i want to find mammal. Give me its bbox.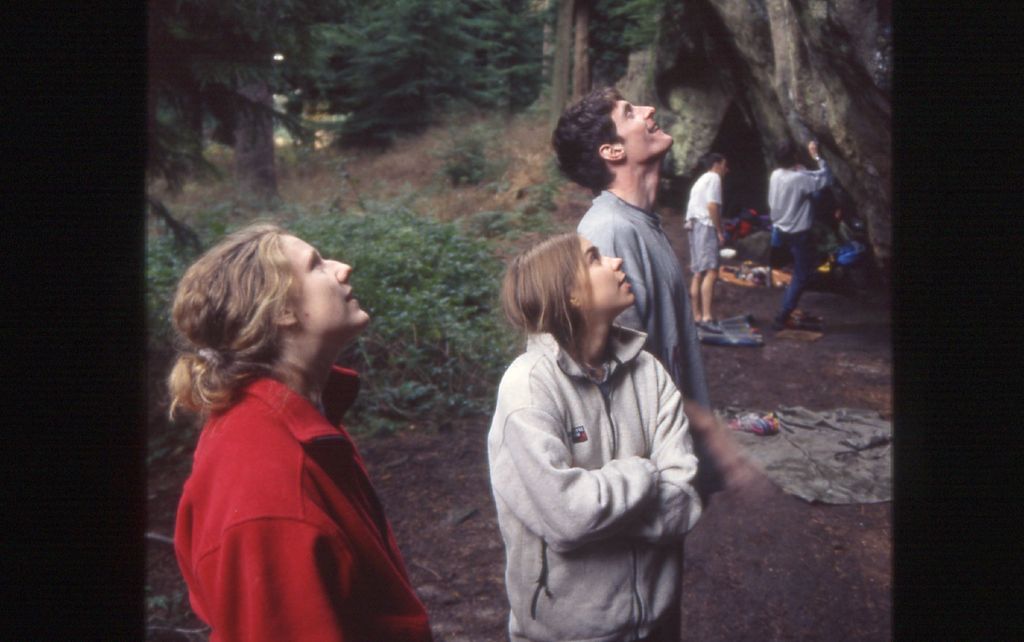
[left=684, top=152, right=726, bottom=327].
